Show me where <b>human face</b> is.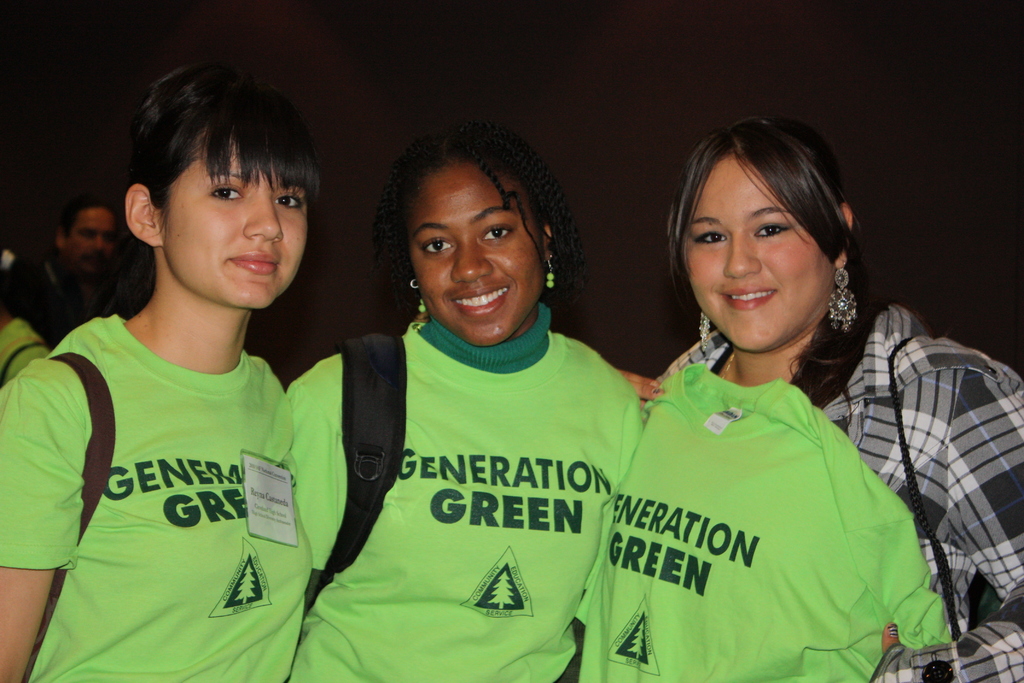
<b>human face</b> is at 158/130/318/318.
